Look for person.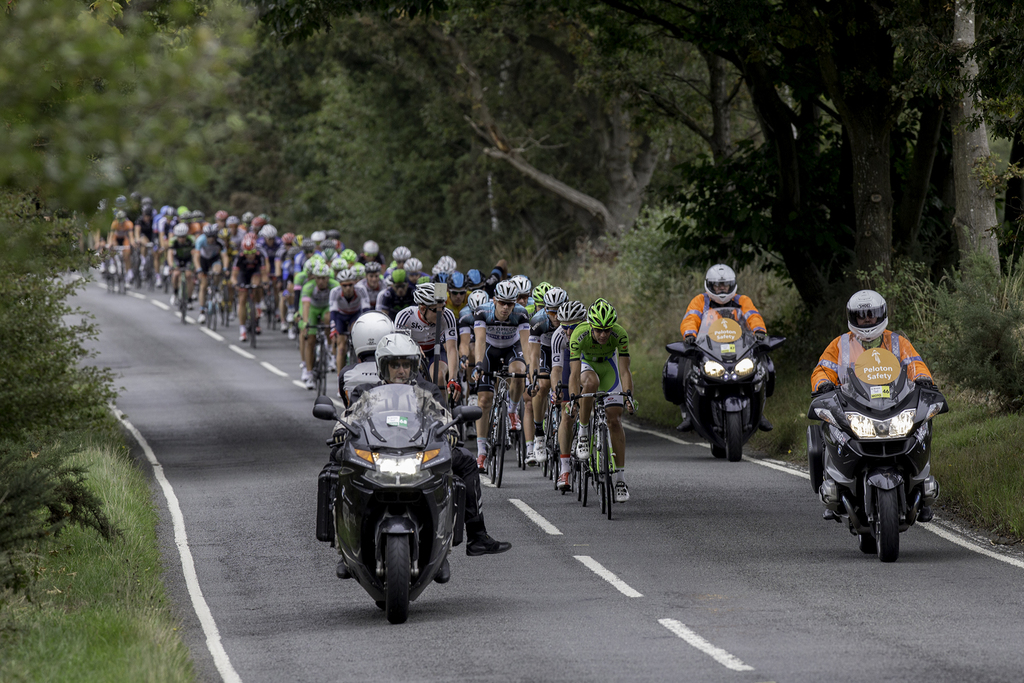
Found: bbox(675, 265, 778, 433).
